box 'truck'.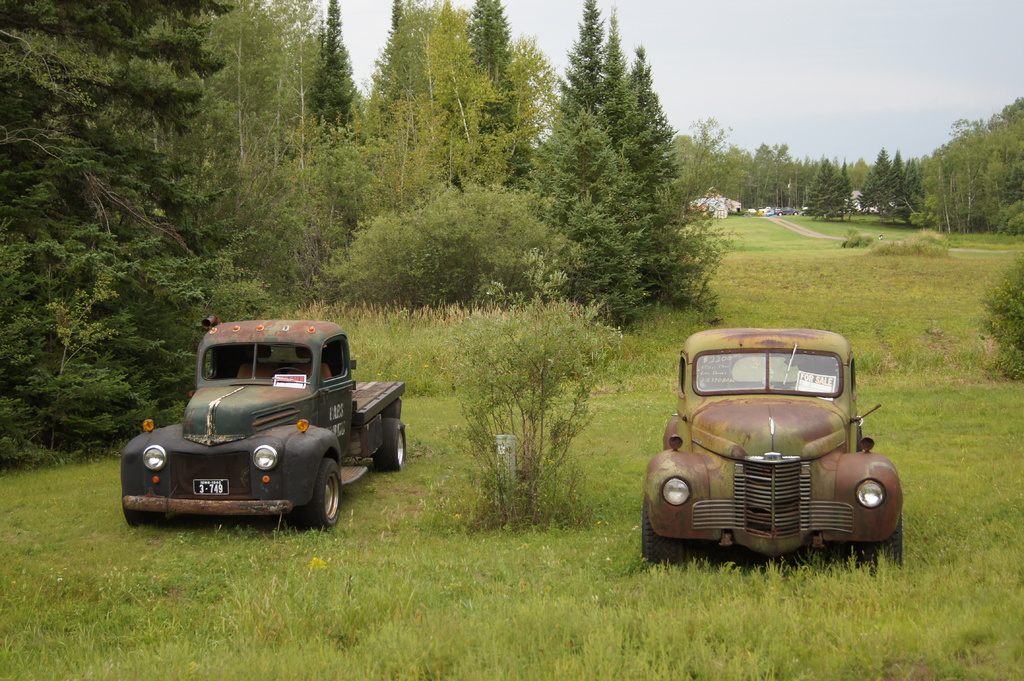
[635,330,904,572].
